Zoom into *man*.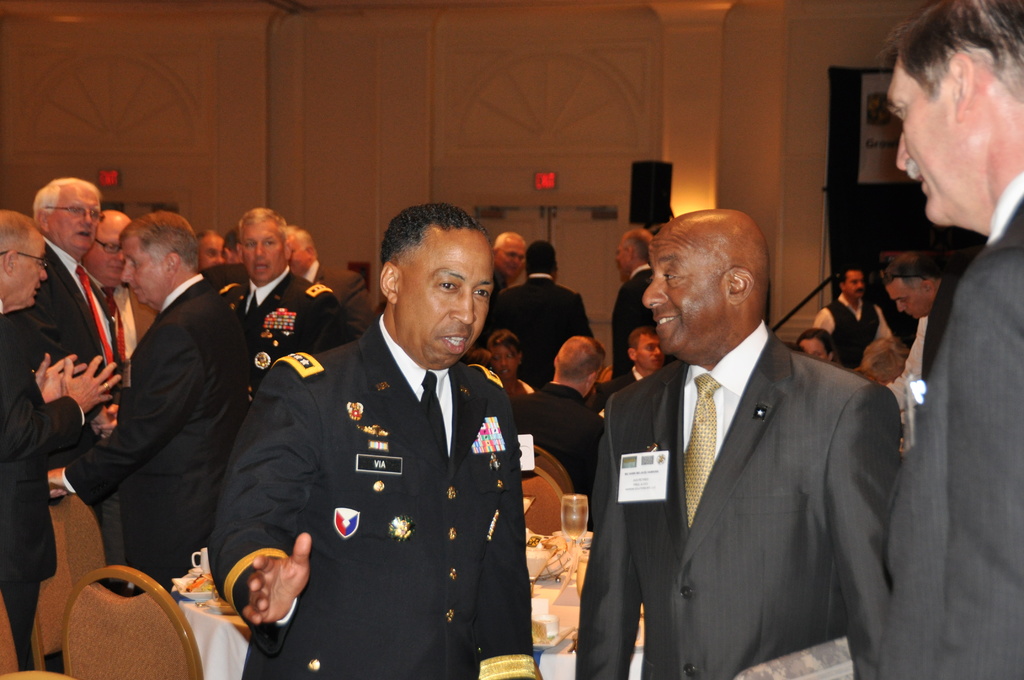
Zoom target: region(196, 230, 228, 271).
